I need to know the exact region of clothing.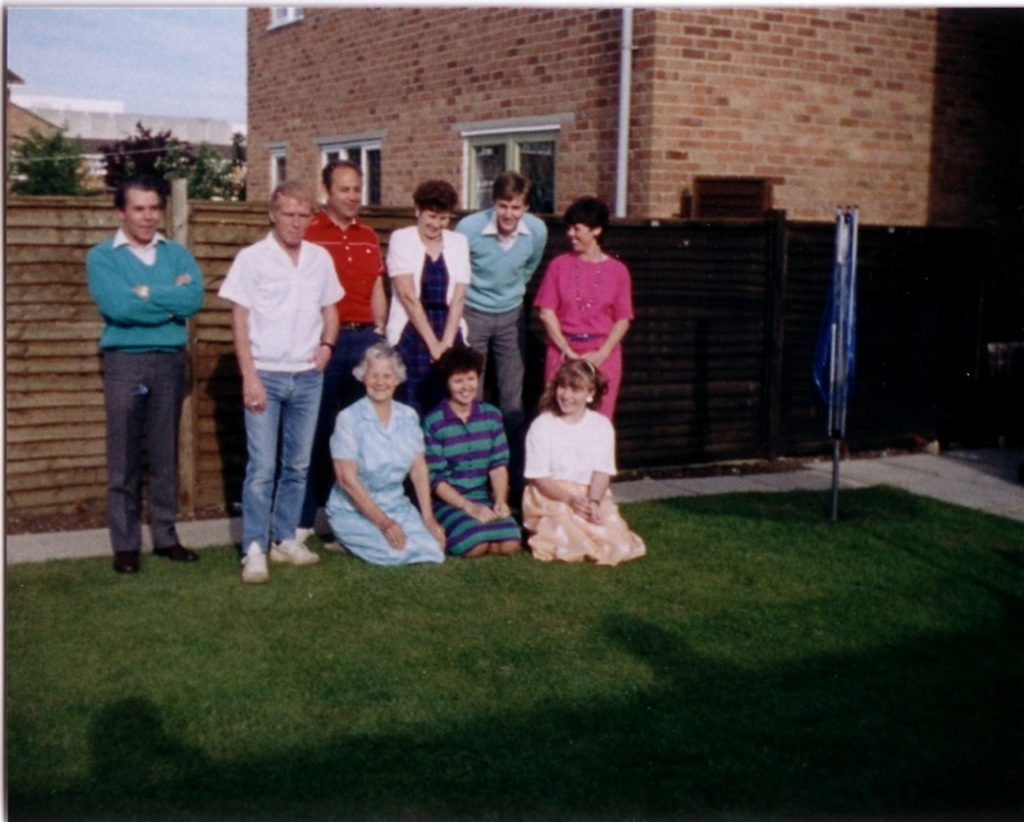
Region: locate(417, 397, 526, 551).
